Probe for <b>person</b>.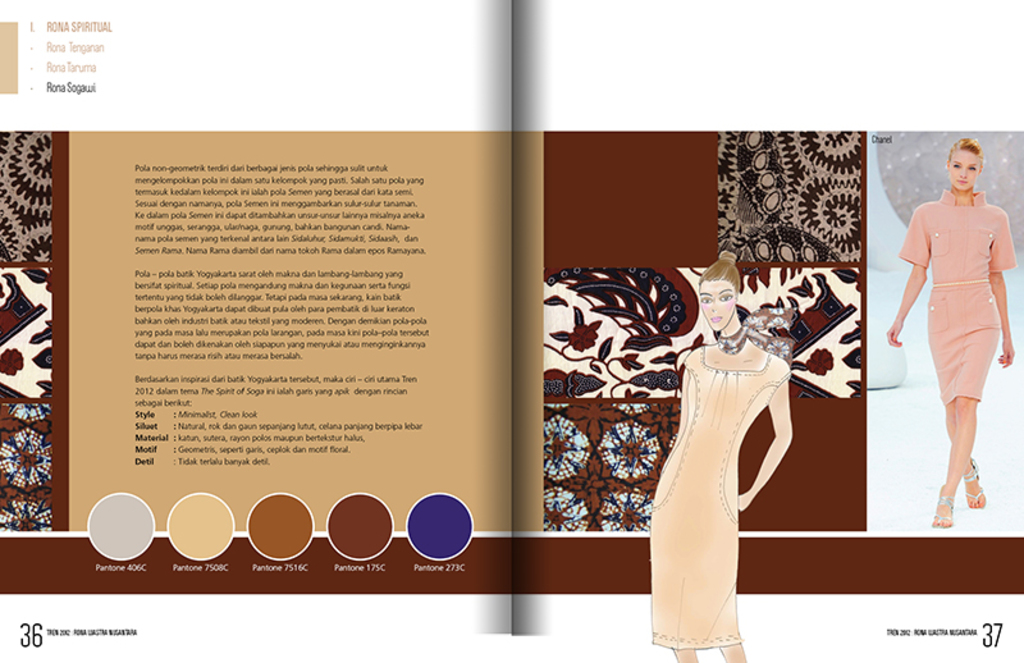
Probe result: [left=879, top=136, right=1014, bottom=530].
